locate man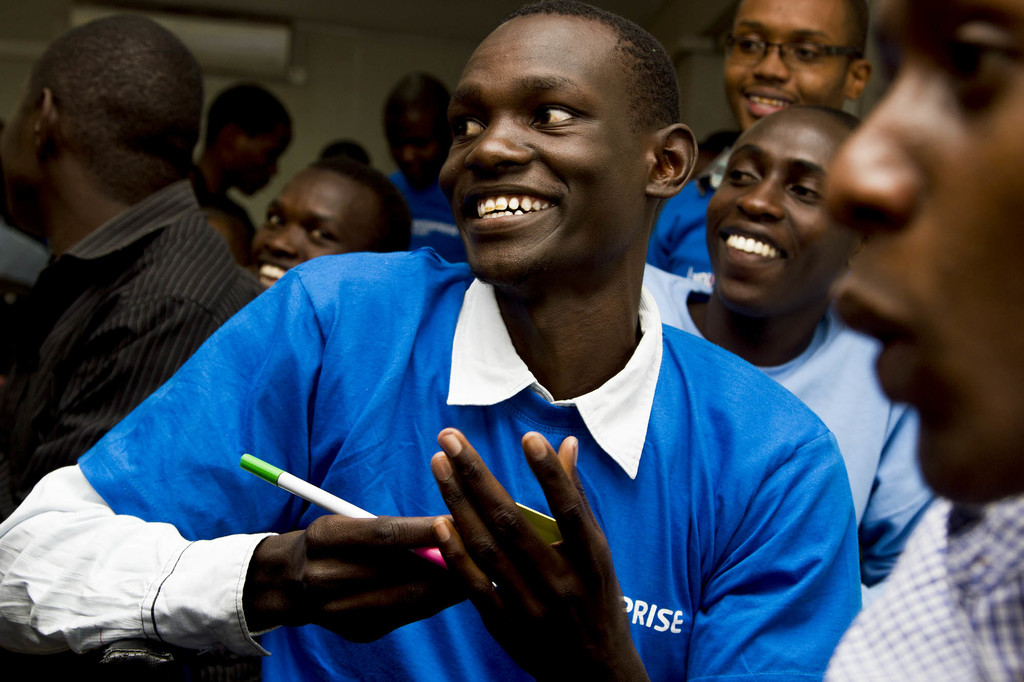
(250,154,417,290)
